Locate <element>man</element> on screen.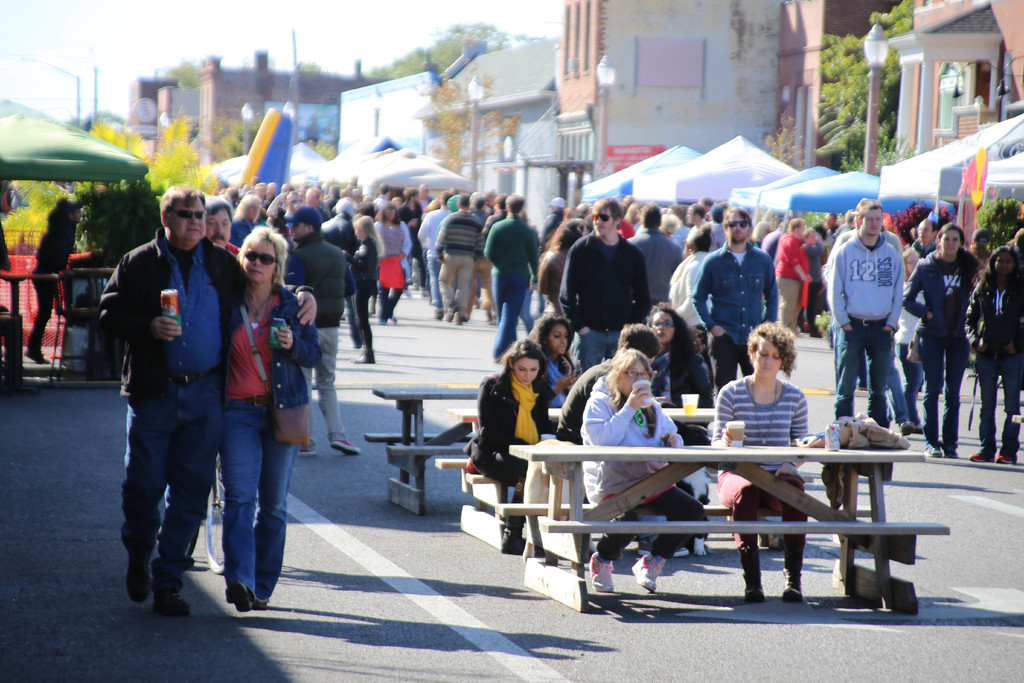
On screen at (836, 210, 930, 437).
